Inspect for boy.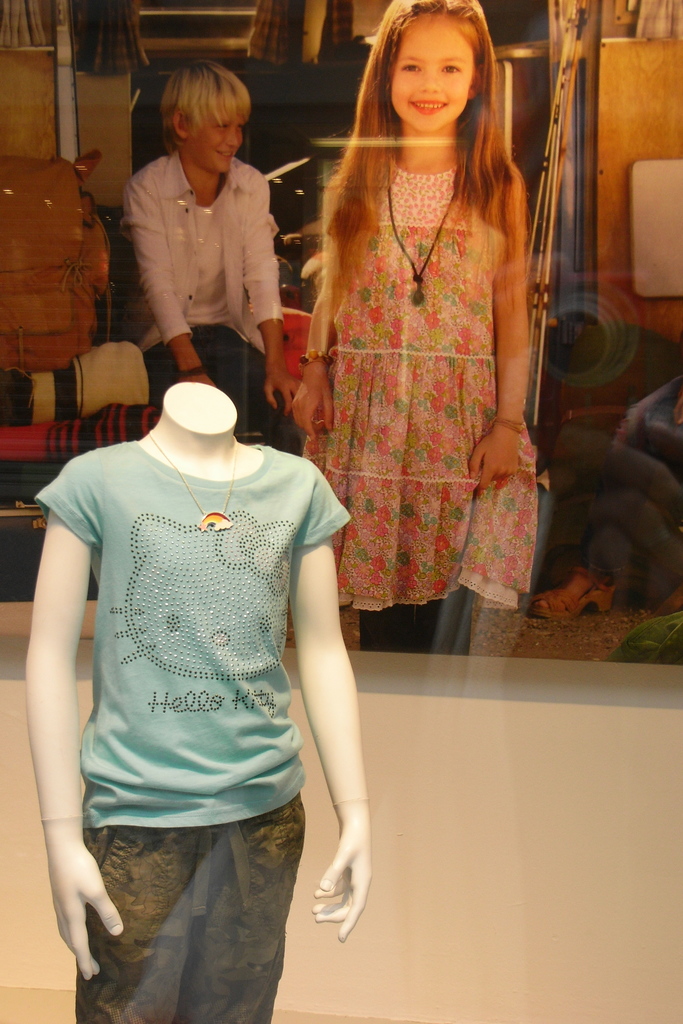
Inspection: {"x1": 119, "y1": 60, "x2": 299, "y2": 454}.
